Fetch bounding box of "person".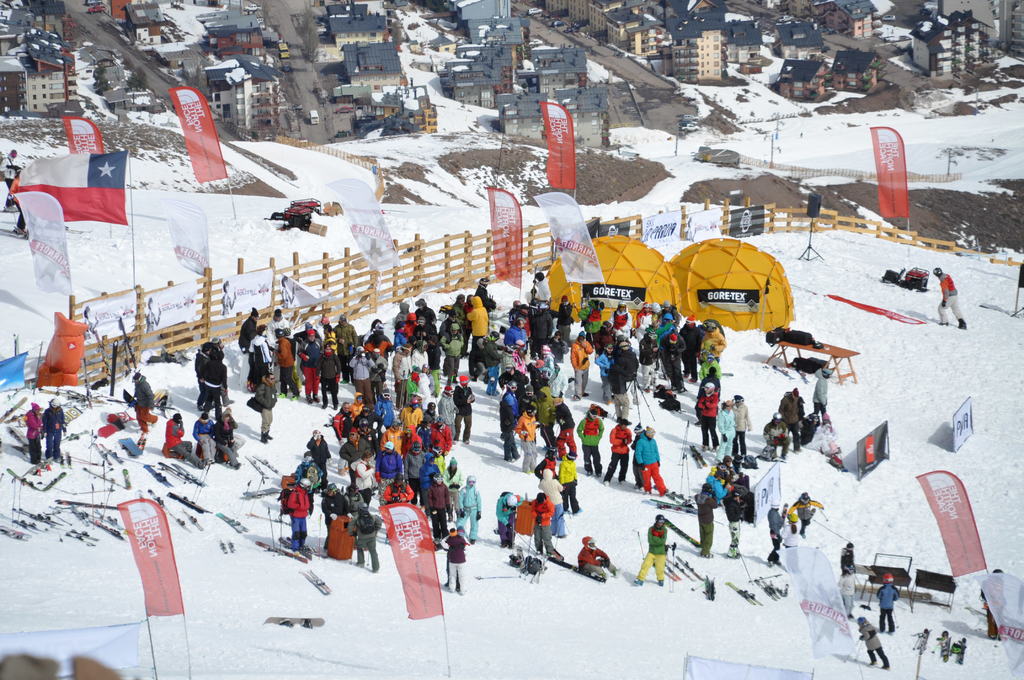
Bbox: 524,494,556,556.
